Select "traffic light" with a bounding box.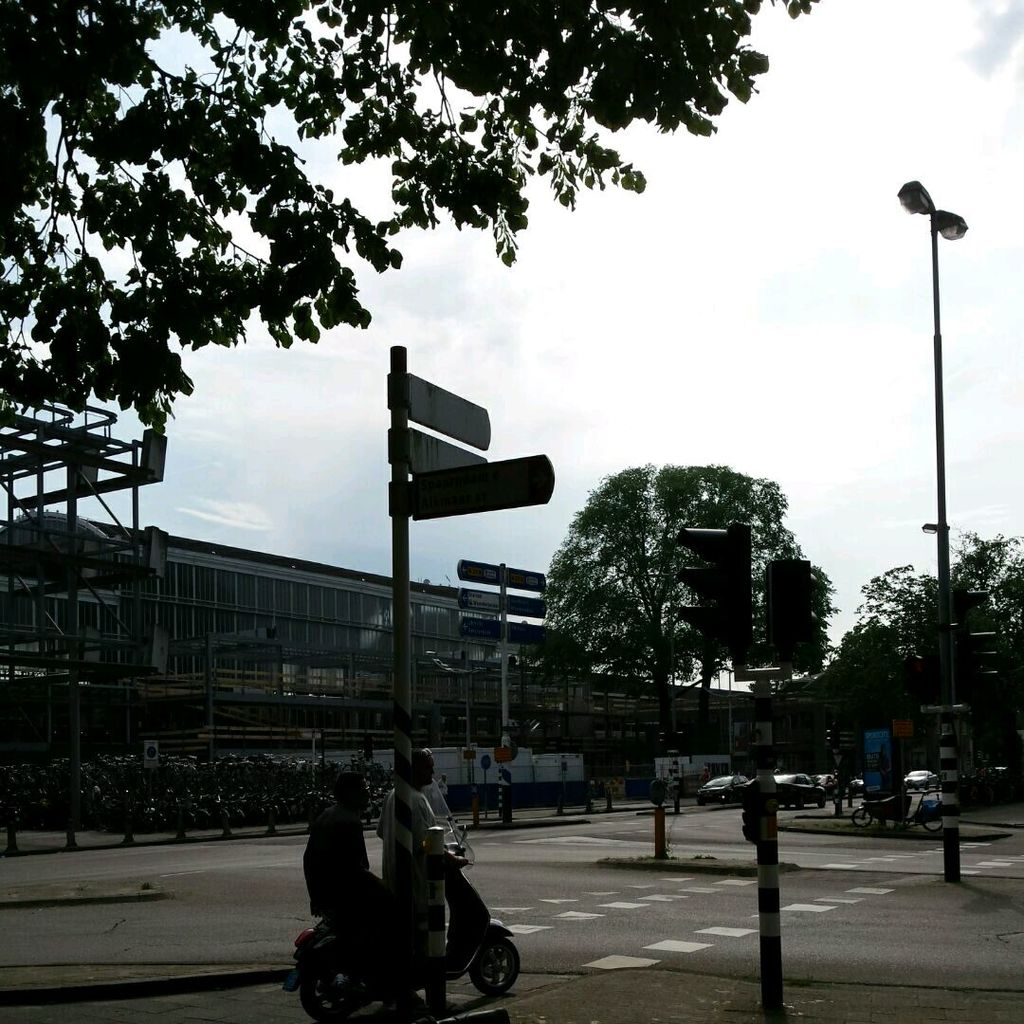
<bbox>676, 519, 749, 652</bbox>.
